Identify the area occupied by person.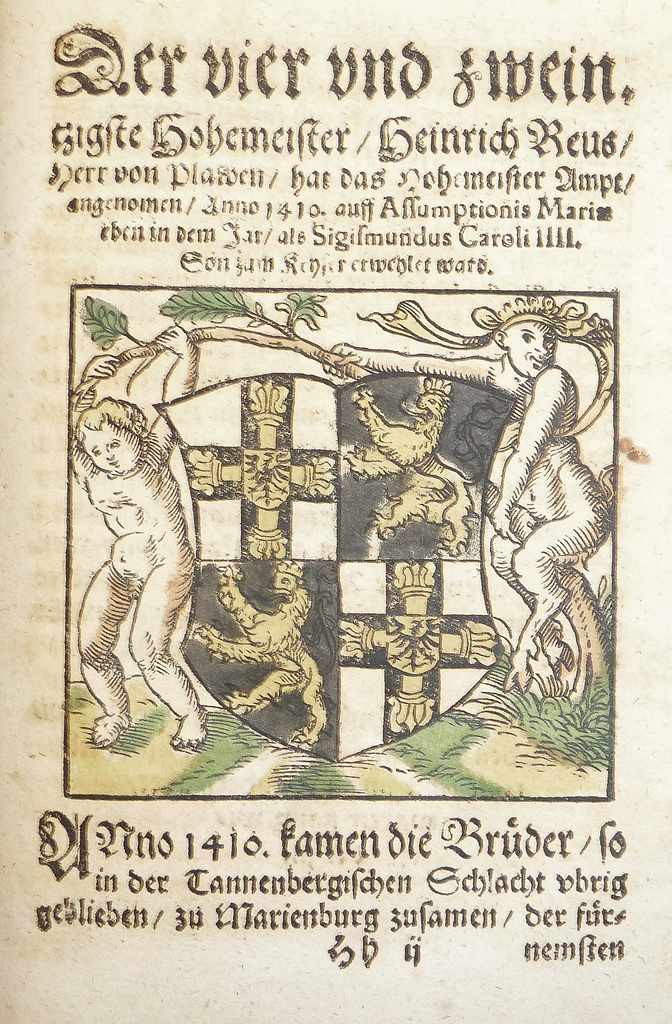
Area: 63,323,210,751.
